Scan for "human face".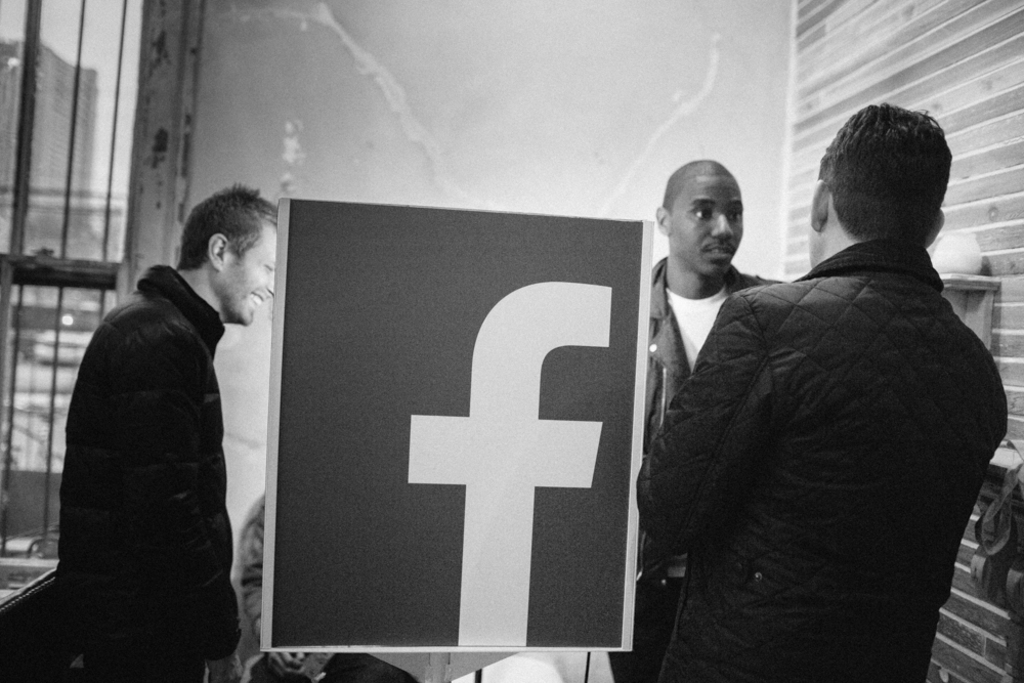
Scan result: <bbox>670, 177, 744, 280</bbox>.
